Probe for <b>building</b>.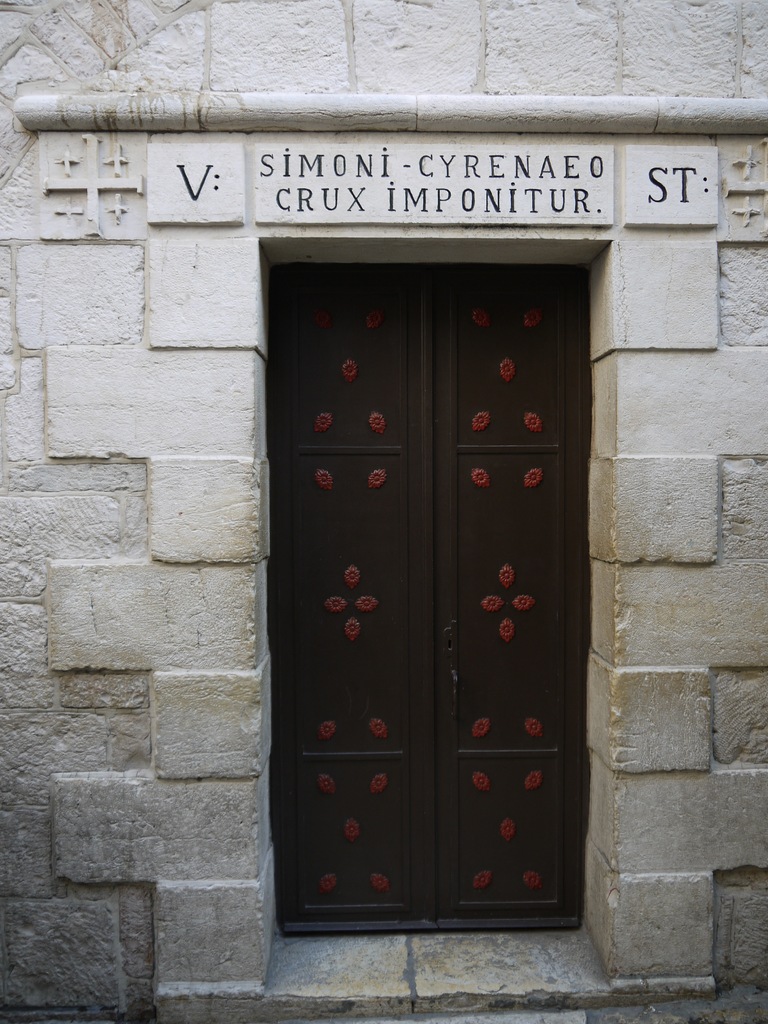
Probe result: [0,0,767,1021].
